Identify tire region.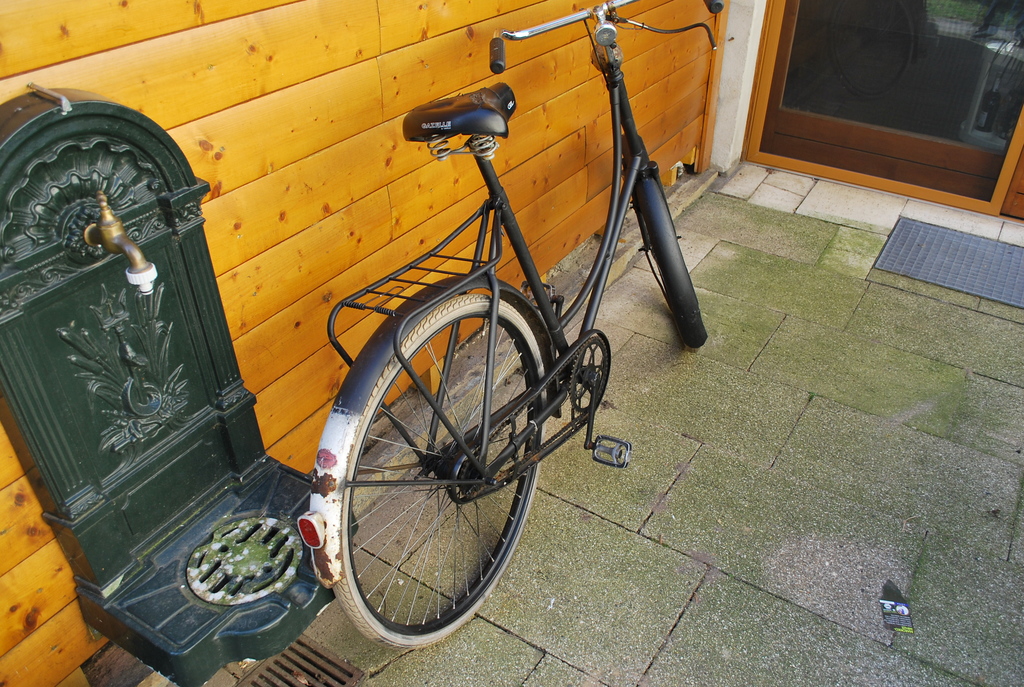
Region: crop(315, 296, 543, 656).
